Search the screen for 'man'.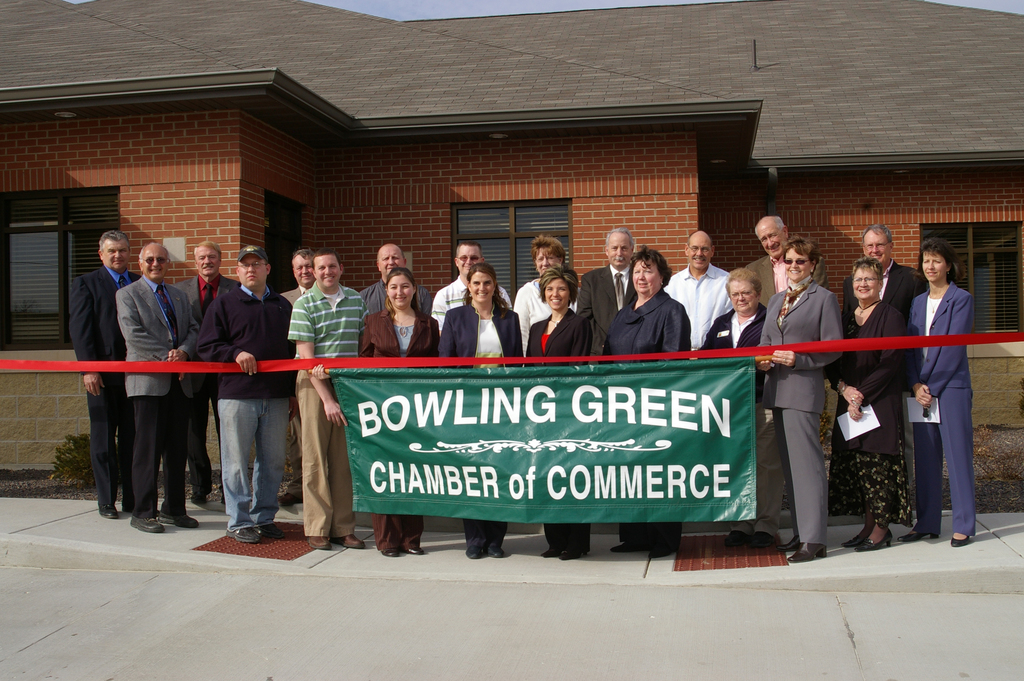
Found at bbox=[844, 223, 929, 487].
